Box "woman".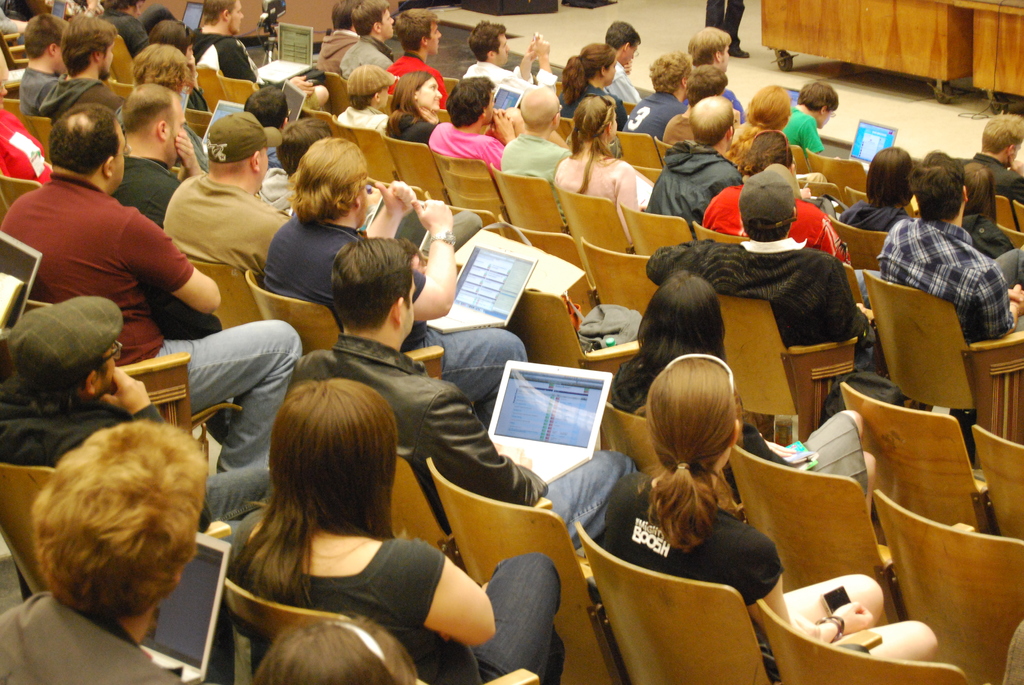
222 372 572 684.
